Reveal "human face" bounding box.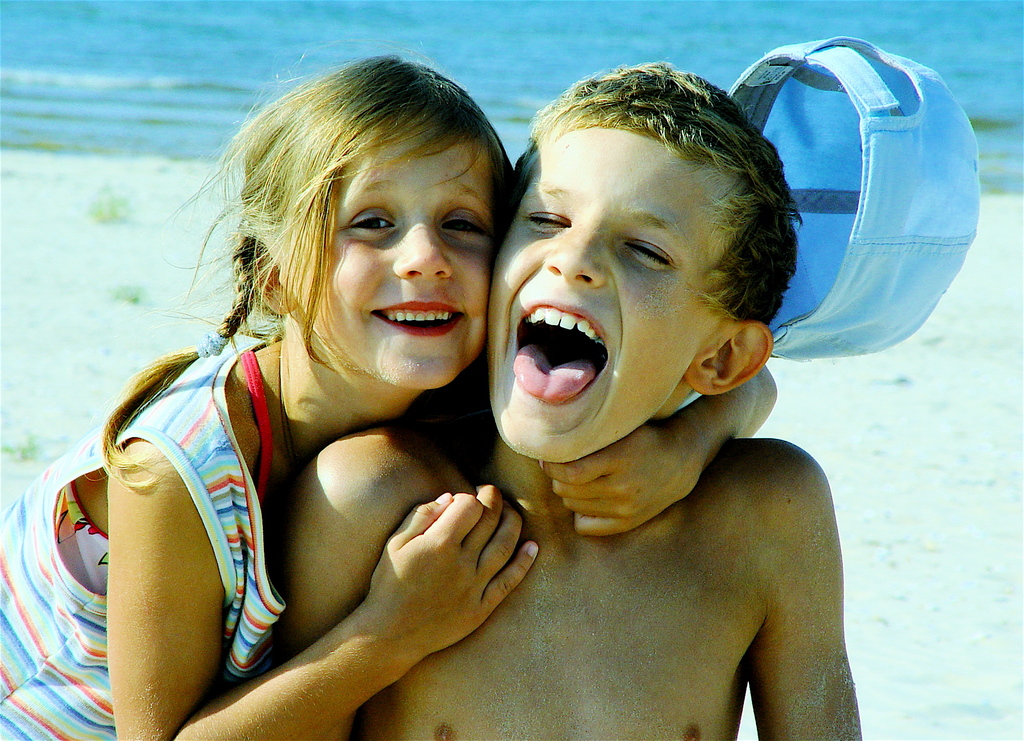
Revealed: <box>321,124,509,391</box>.
